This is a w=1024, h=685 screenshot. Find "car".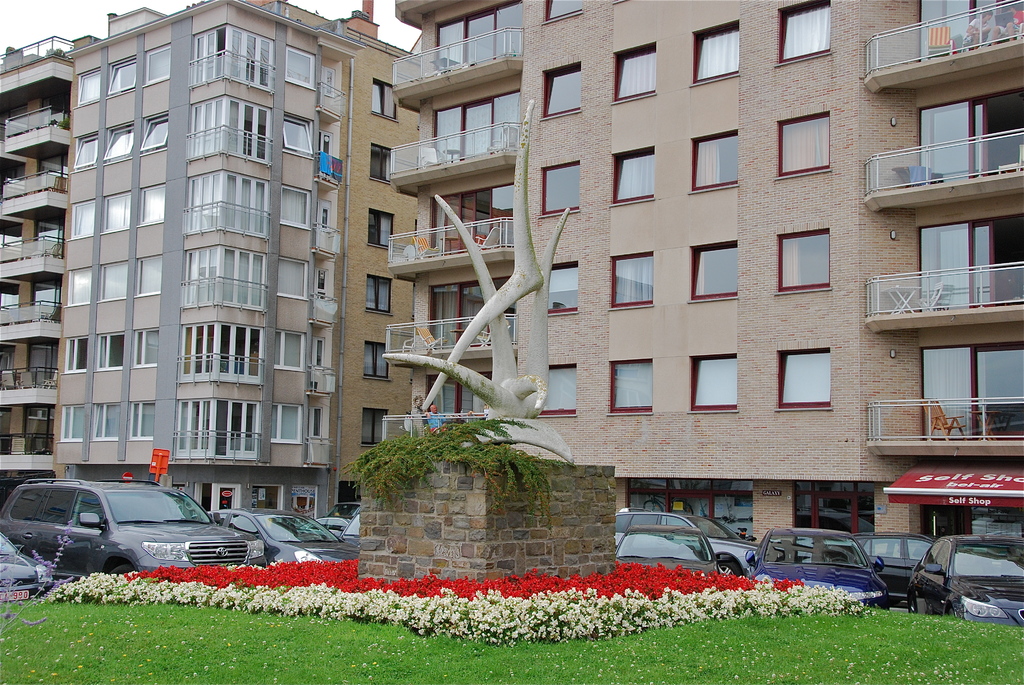
Bounding box: rect(613, 524, 722, 572).
